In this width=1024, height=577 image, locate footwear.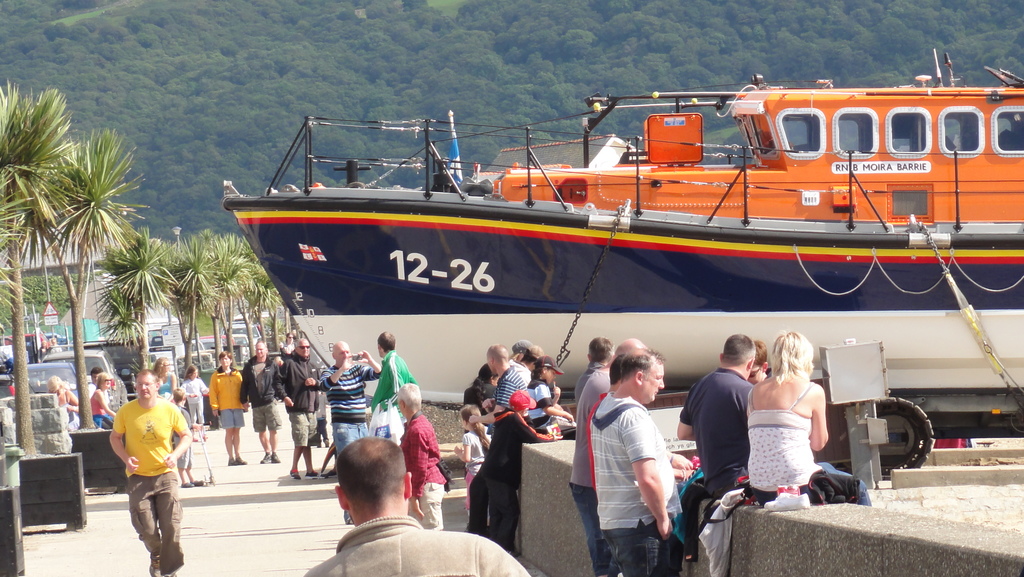
Bounding box: {"left": 178, "top": 485, "right": 193, "bottom": 492}.
